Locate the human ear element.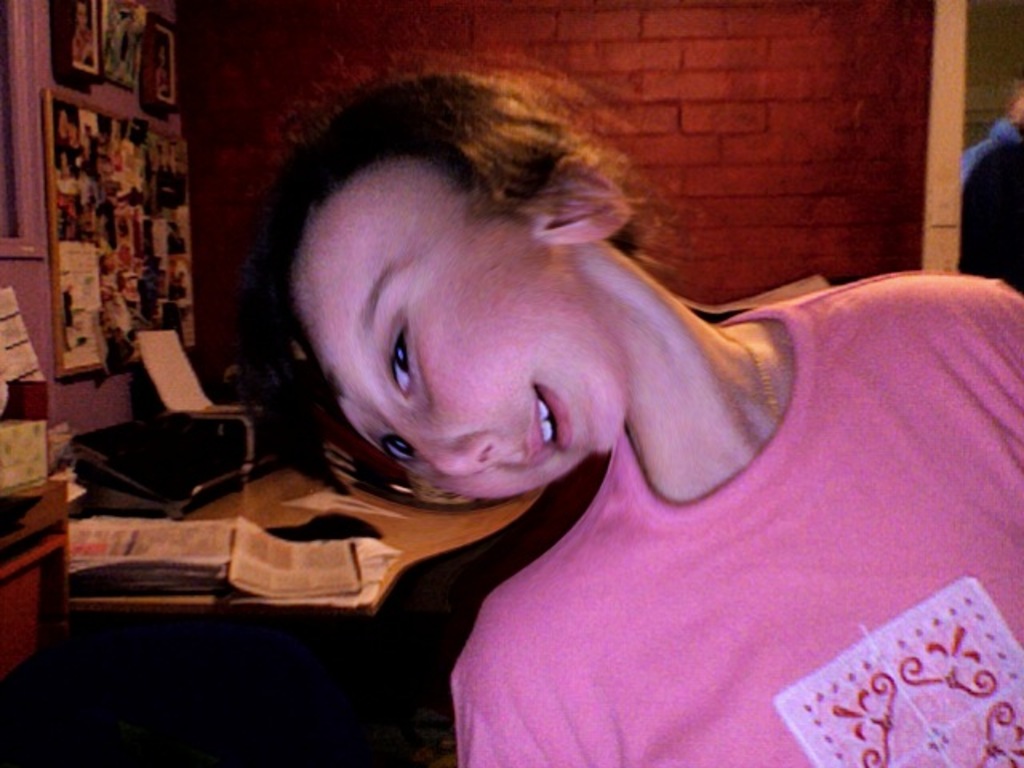
Element bbox: 533,157,629,240.
